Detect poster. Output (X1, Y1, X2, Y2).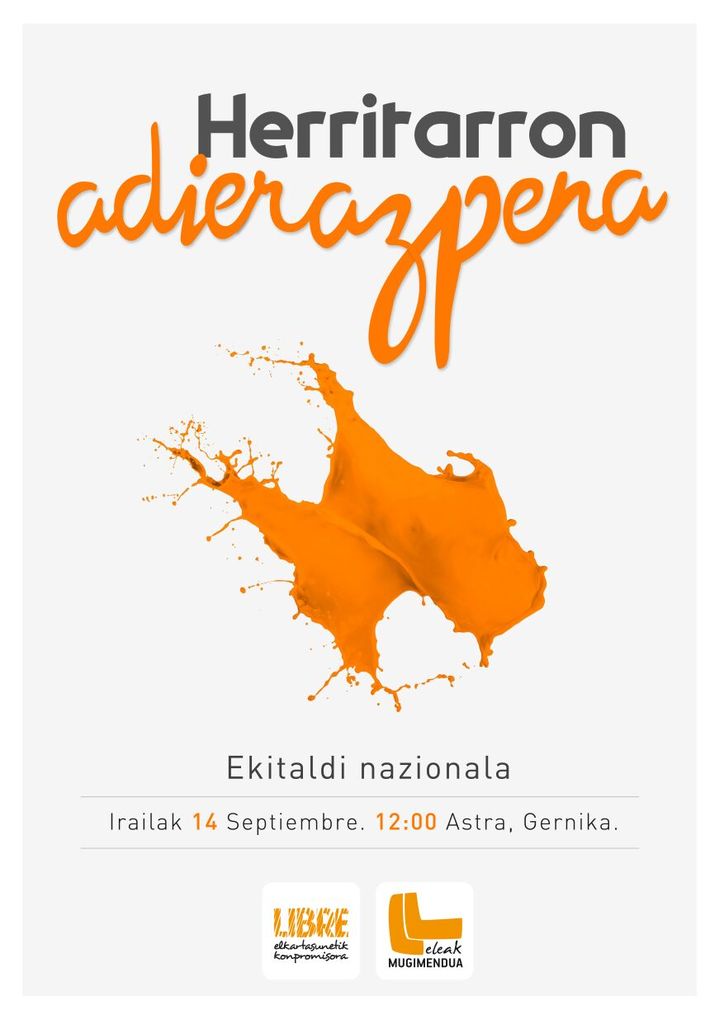
(0, 0, 723, 1023).
